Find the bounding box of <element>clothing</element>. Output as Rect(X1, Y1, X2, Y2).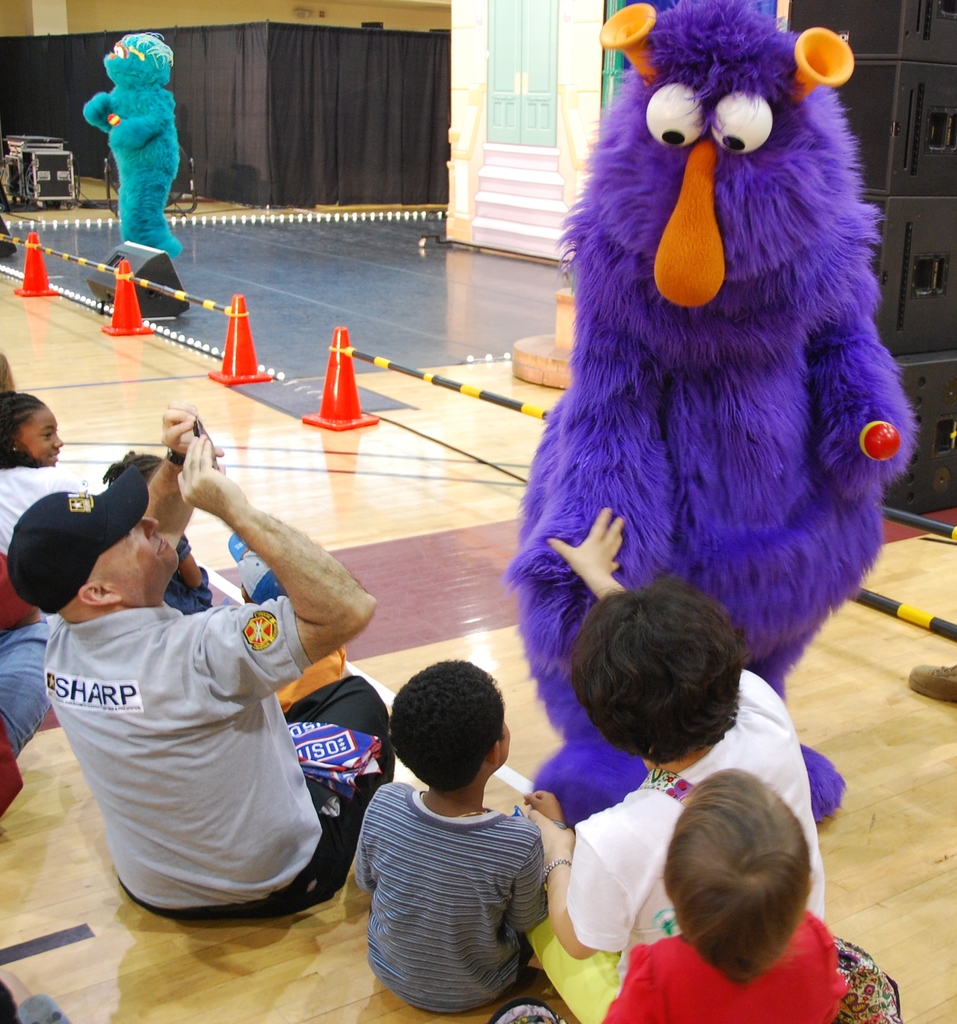
Rect(39, 605, 394, 932).
